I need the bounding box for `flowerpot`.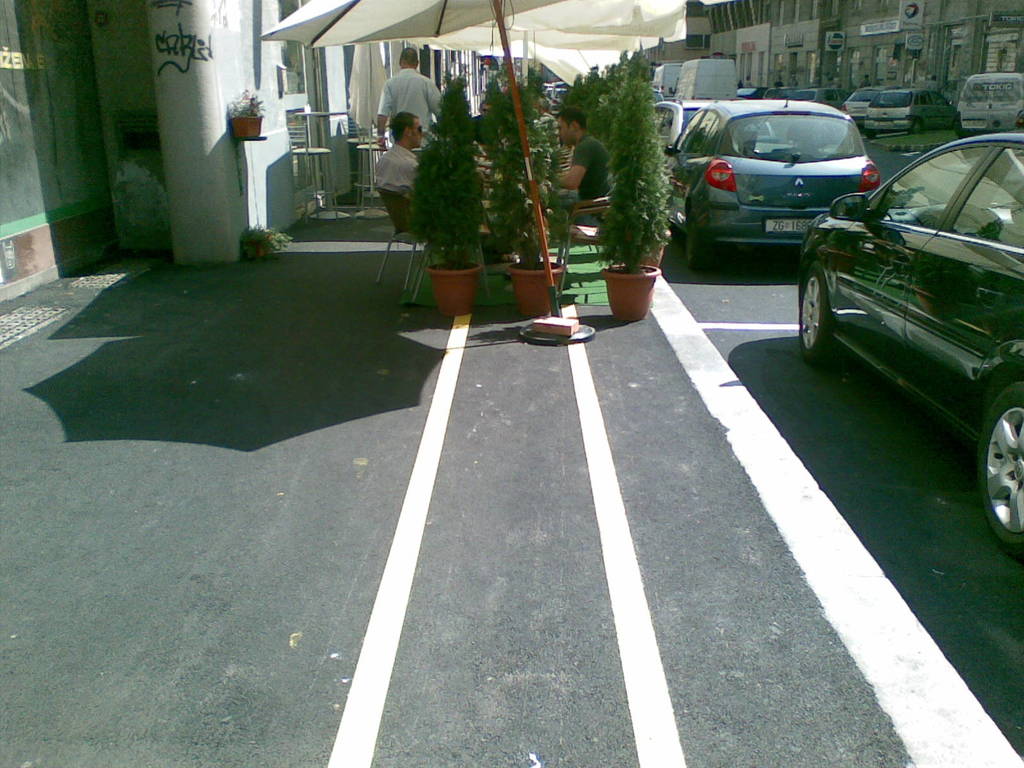
Here it is: [left=242, top=236, right=268, bottom=257].
